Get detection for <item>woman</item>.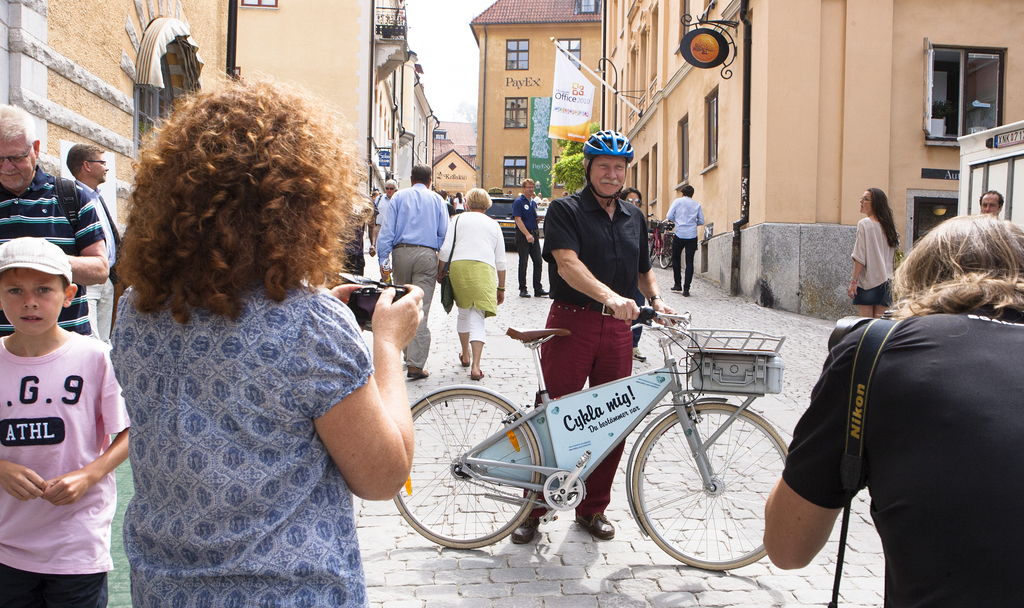
Detection: (84, 76, 427, 606).
